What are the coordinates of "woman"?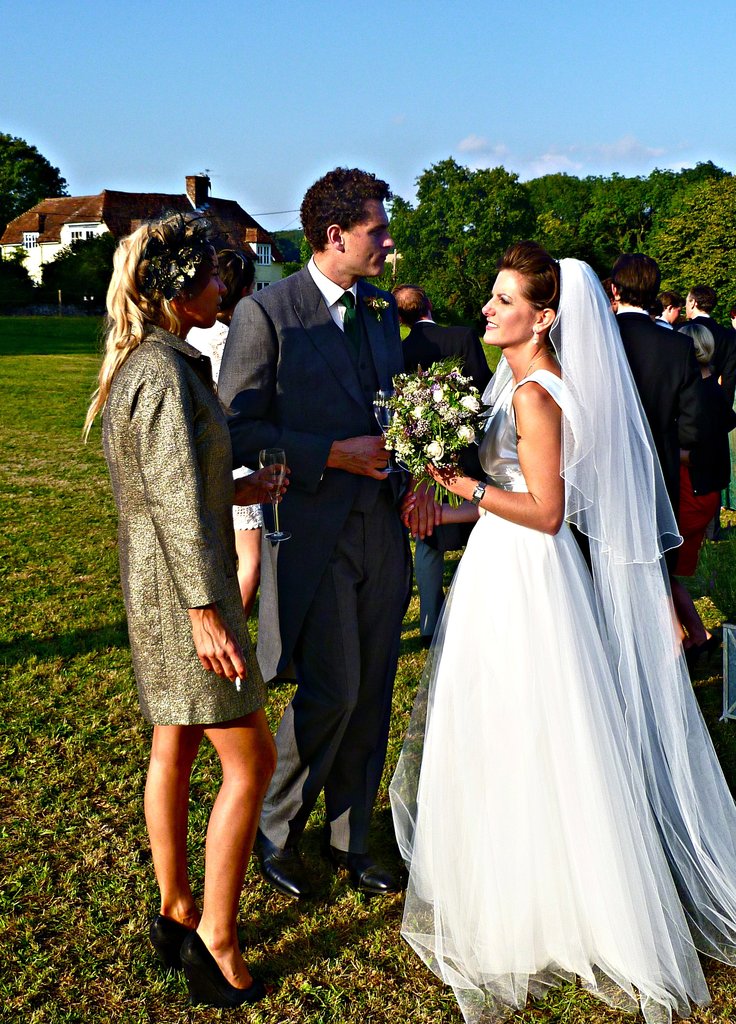
rect(77, 211, 260, 1006).
